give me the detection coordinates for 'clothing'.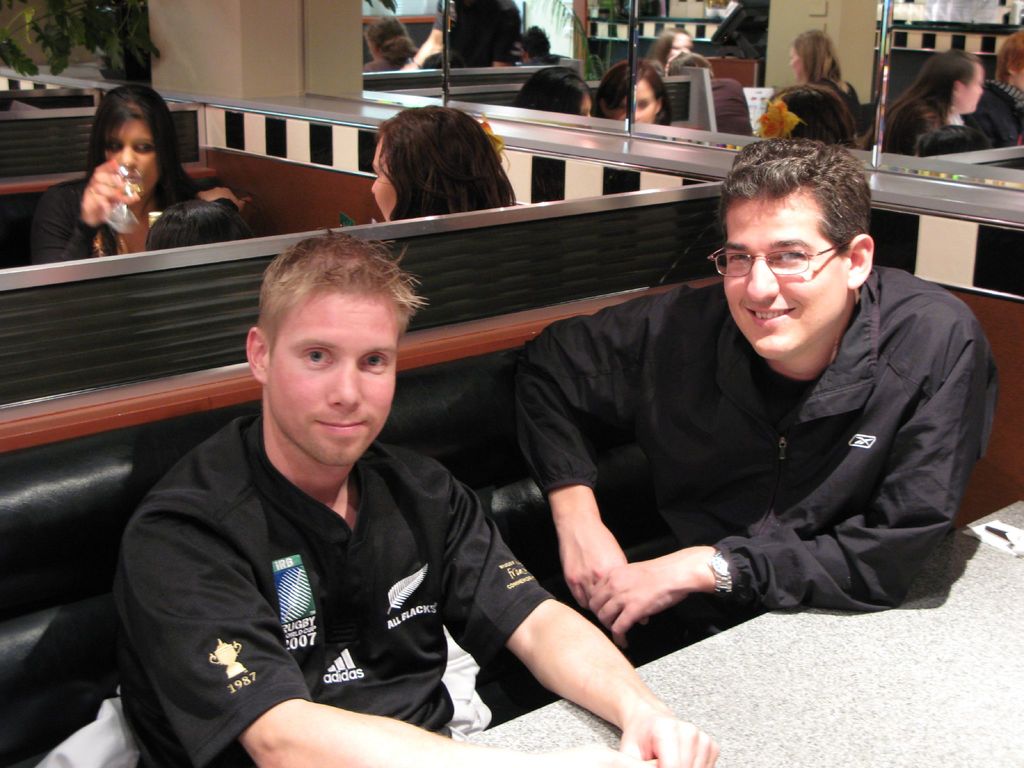
<box>91,356,535,760</box>.
